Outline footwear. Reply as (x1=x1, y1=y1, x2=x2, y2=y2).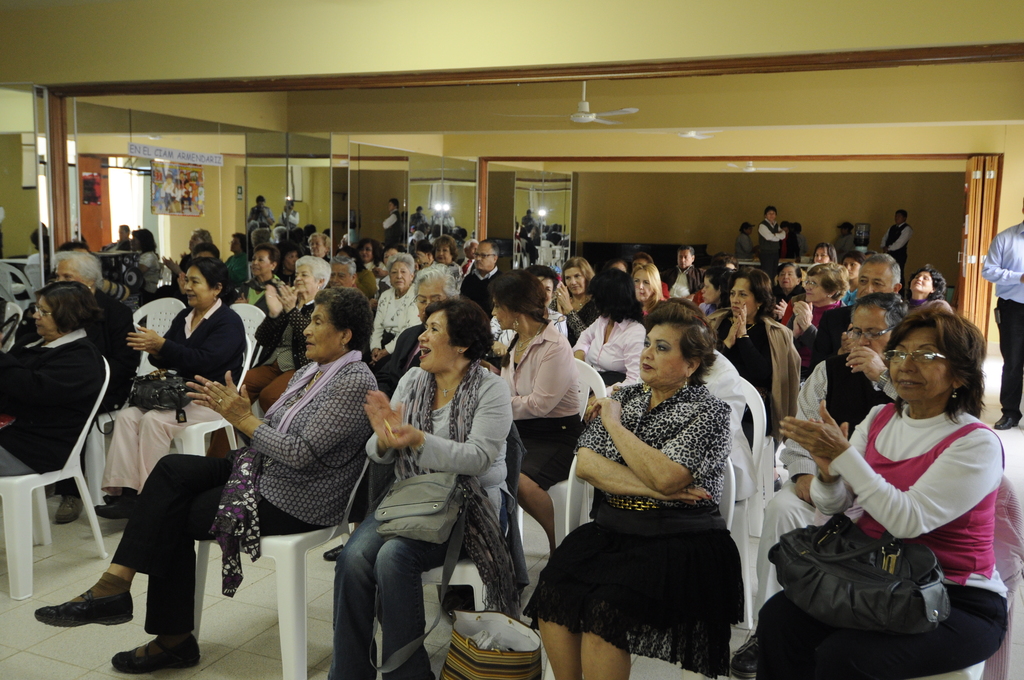
(x1=95, y1=498, x2=134, y2=519).
